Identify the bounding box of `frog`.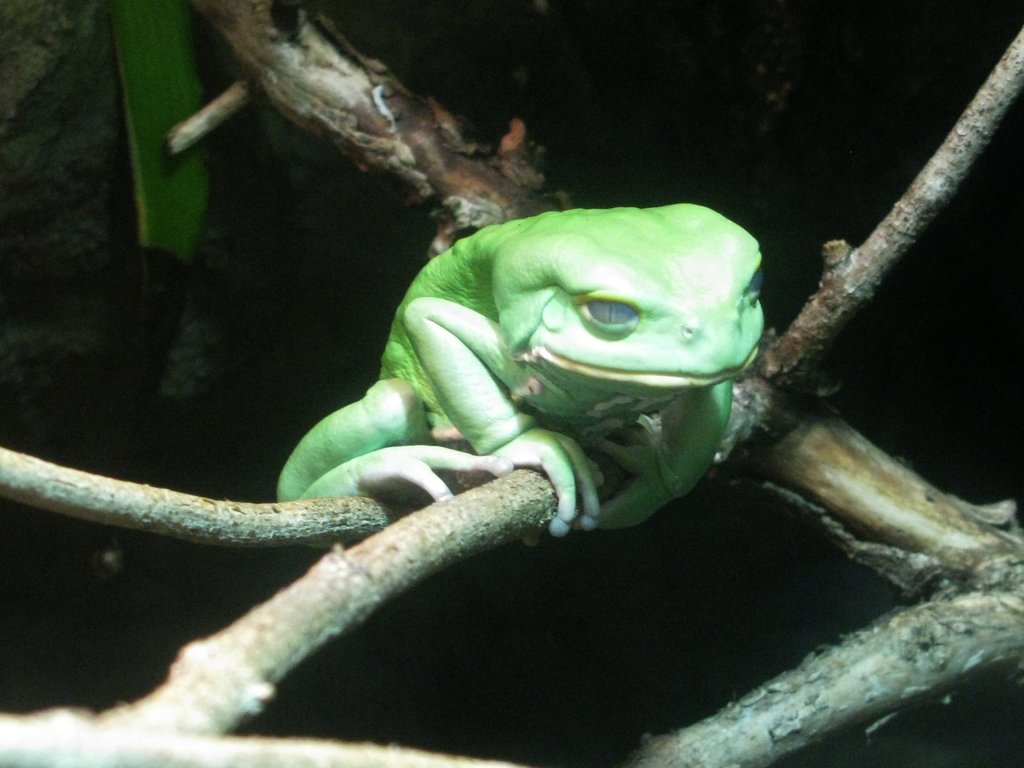
(273,201,764,547).
